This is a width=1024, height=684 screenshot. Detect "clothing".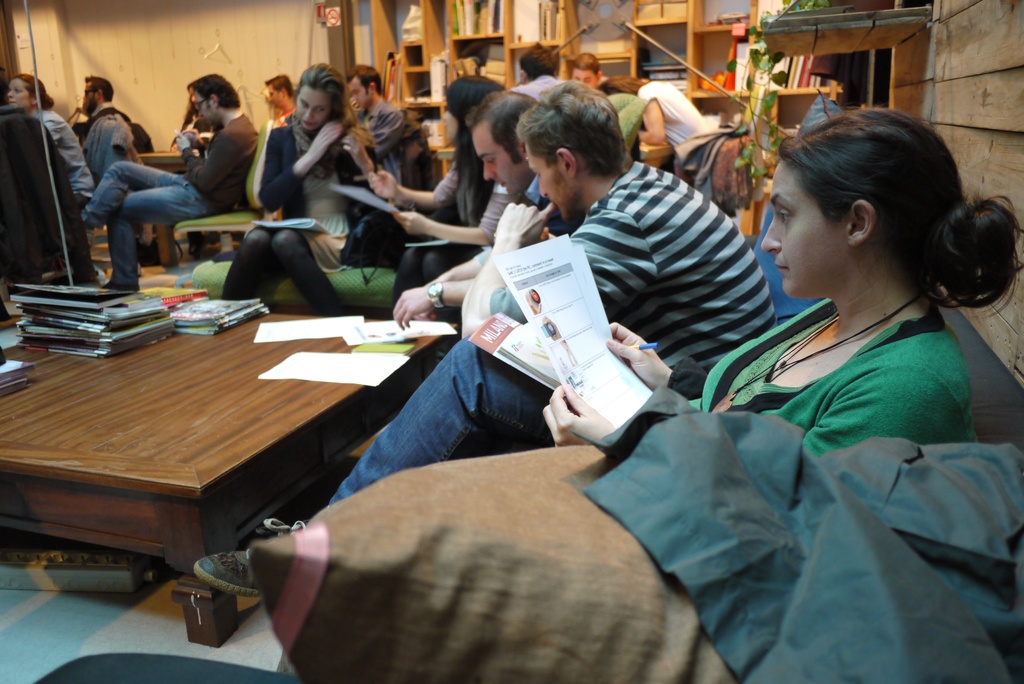
locate(269, 99, 287, 128).
